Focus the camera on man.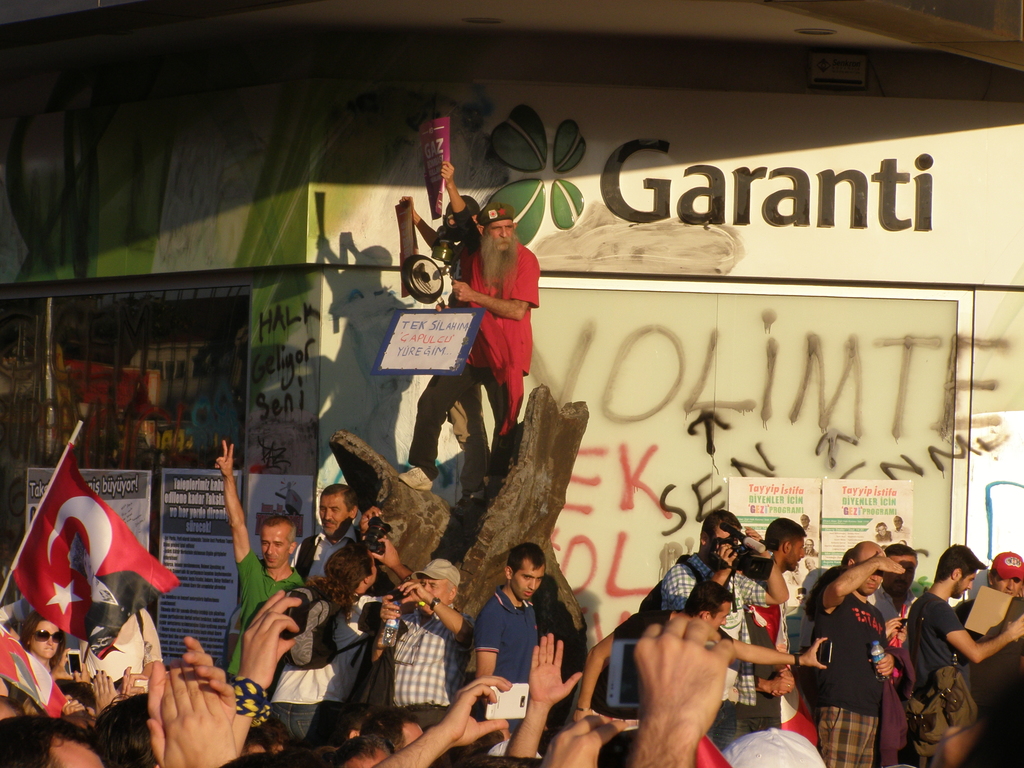
Focus region: box=[284, 479, 359, 586].
